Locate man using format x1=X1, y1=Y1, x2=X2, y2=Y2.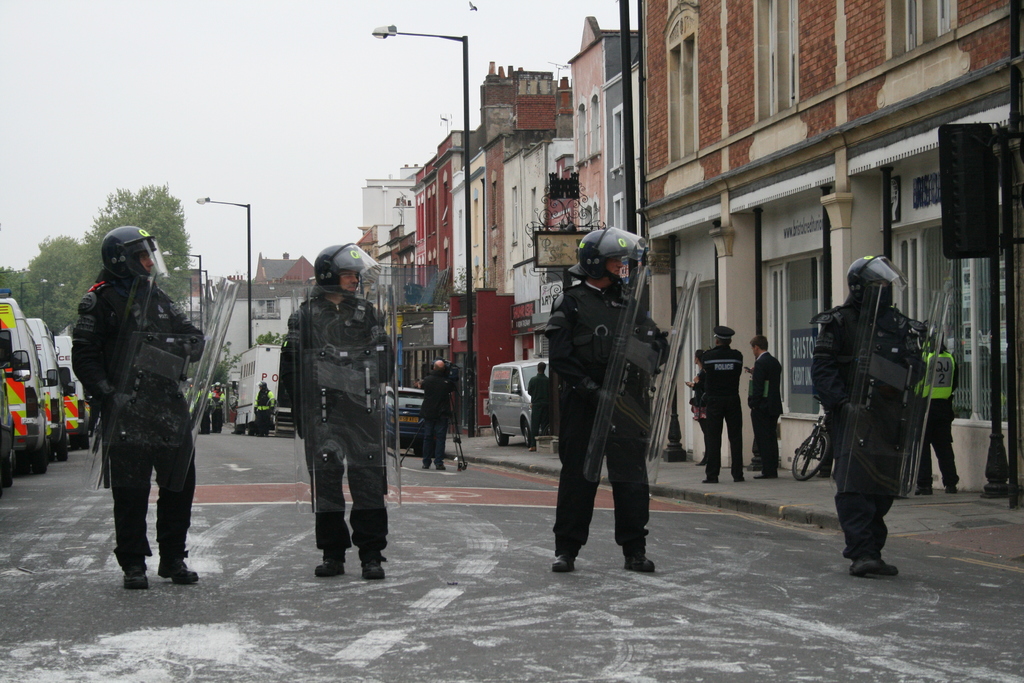
x1=691, y1=322, x2=752, y2=486.
